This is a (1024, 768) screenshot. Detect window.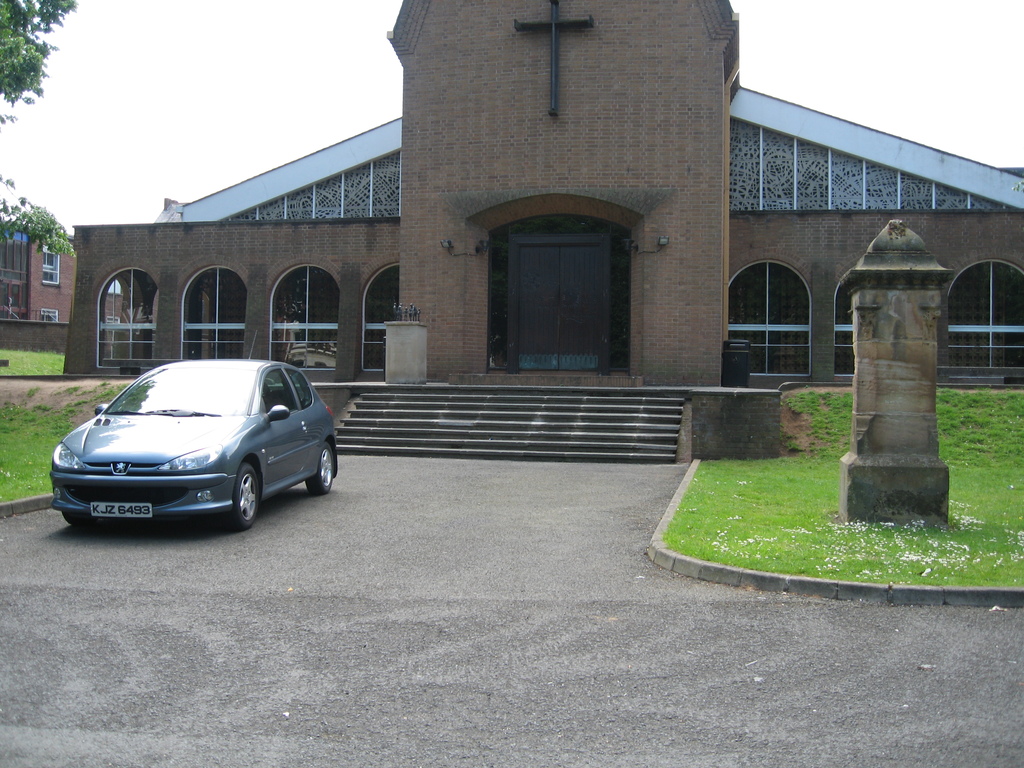
{"x1": 94, "y1": 268, "x2": 160, "y2": 368}.
